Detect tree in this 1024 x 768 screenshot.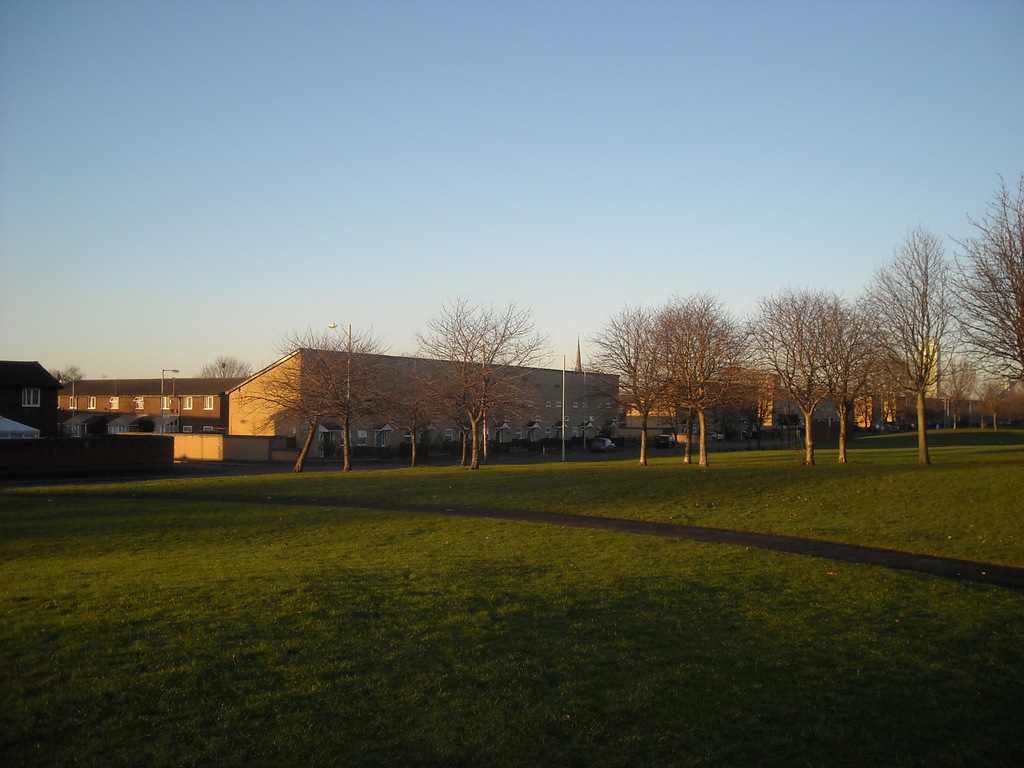
Detection: l=197, t=352, r=276, b=392.
